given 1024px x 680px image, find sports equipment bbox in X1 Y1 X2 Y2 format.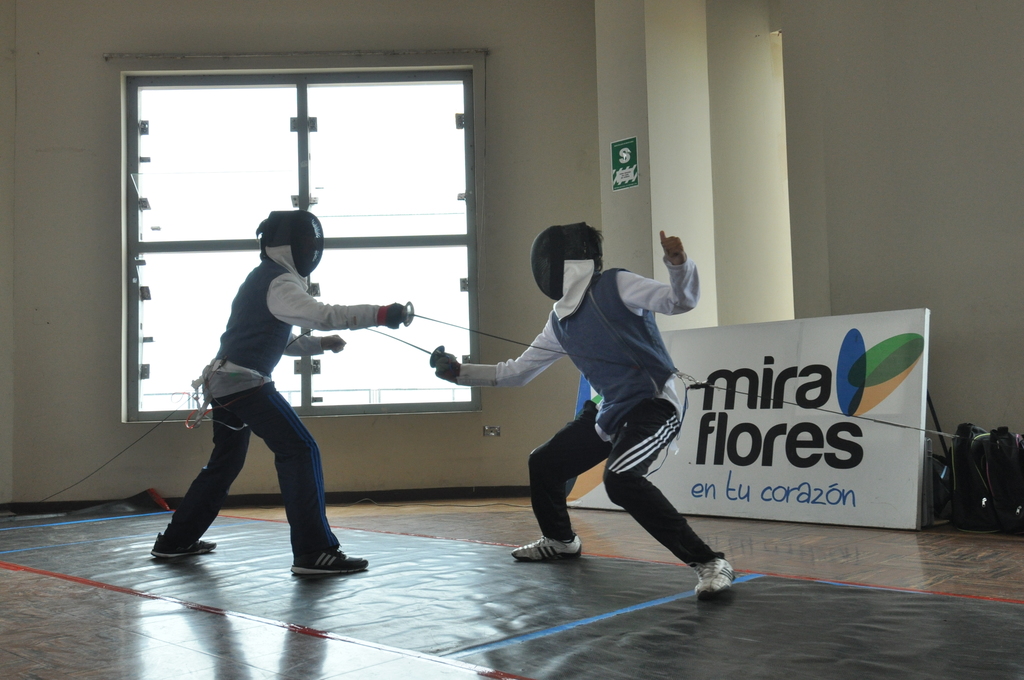
256 209 327 282.
